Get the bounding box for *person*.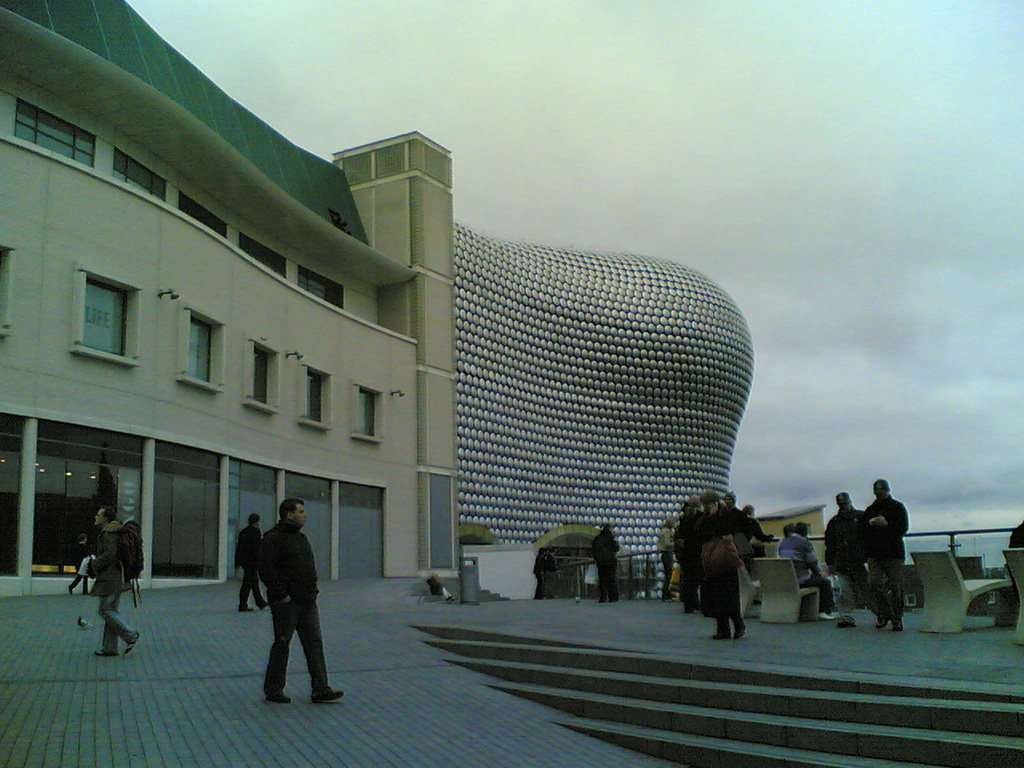
(861, 476, 907, 630).
